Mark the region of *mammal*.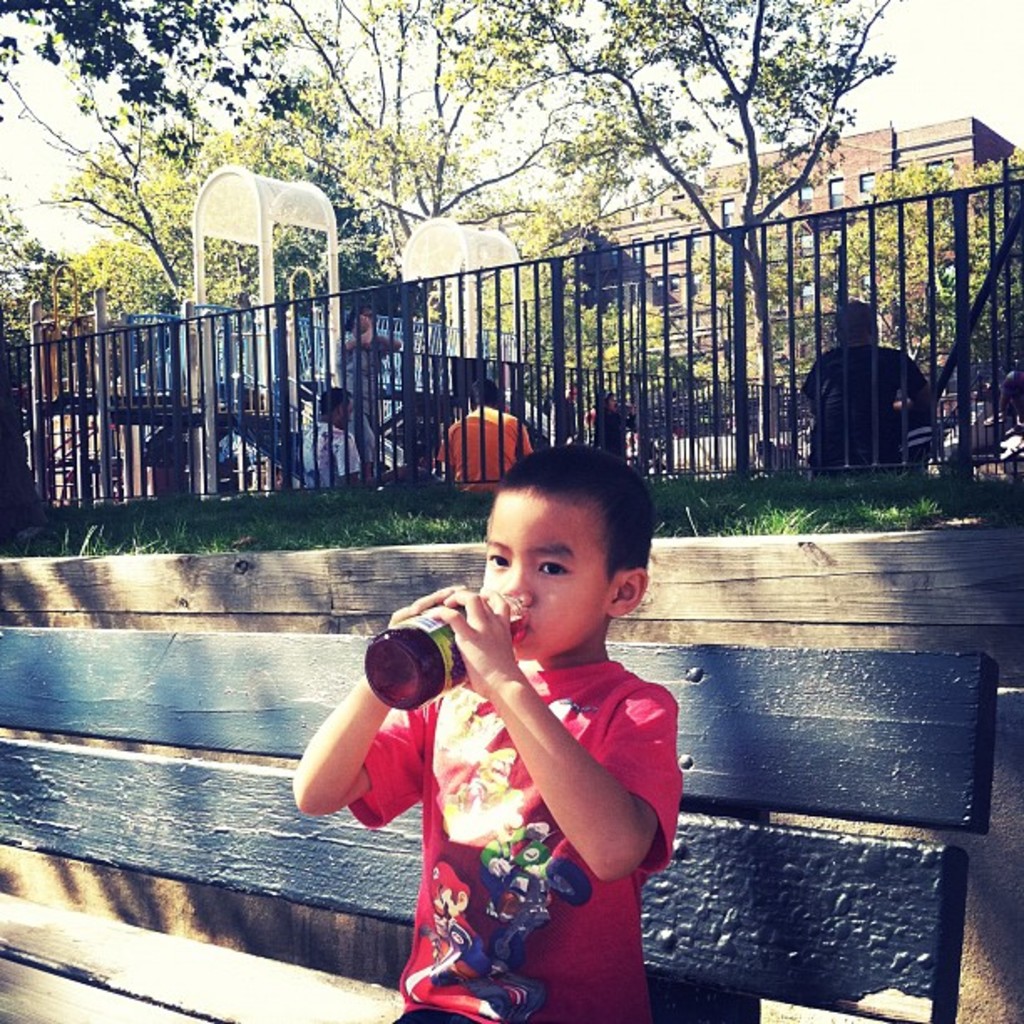
Region: 321,480,726,967.
